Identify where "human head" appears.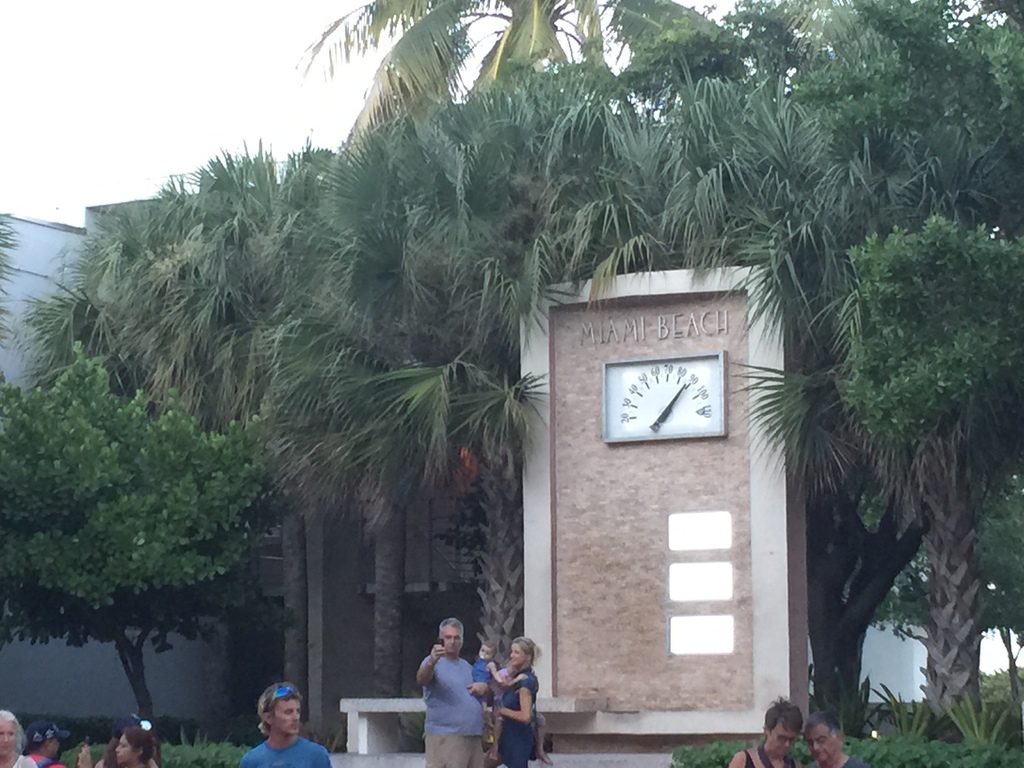
Appears at 762:700:804:755.
